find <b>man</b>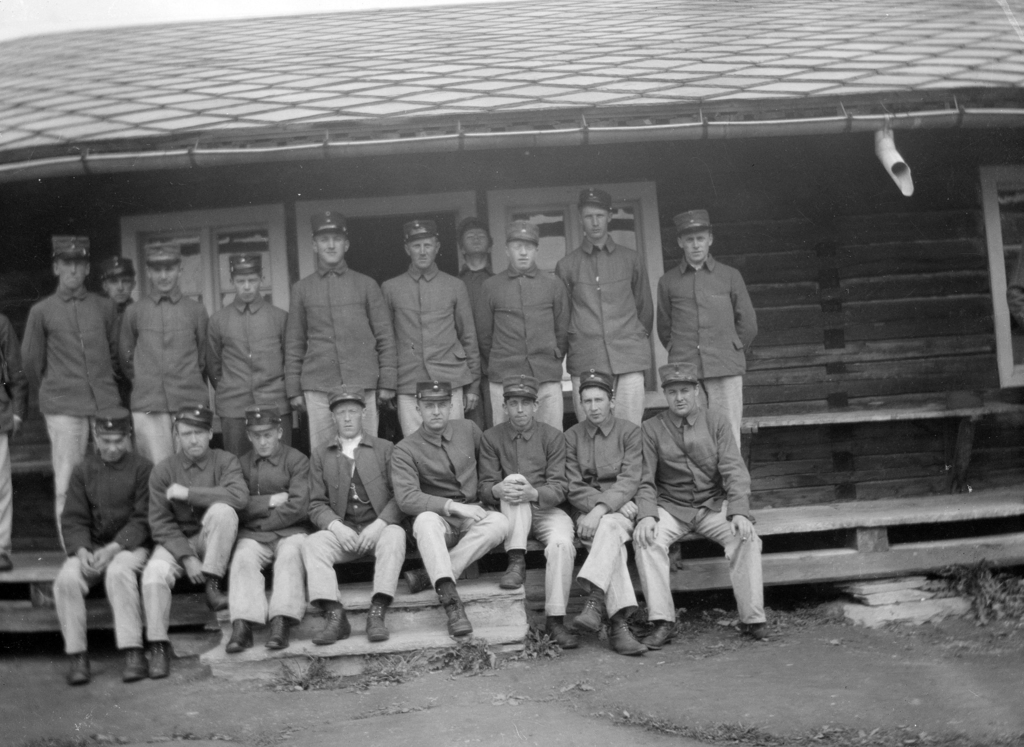
locate(640, 357, 778, 649)
